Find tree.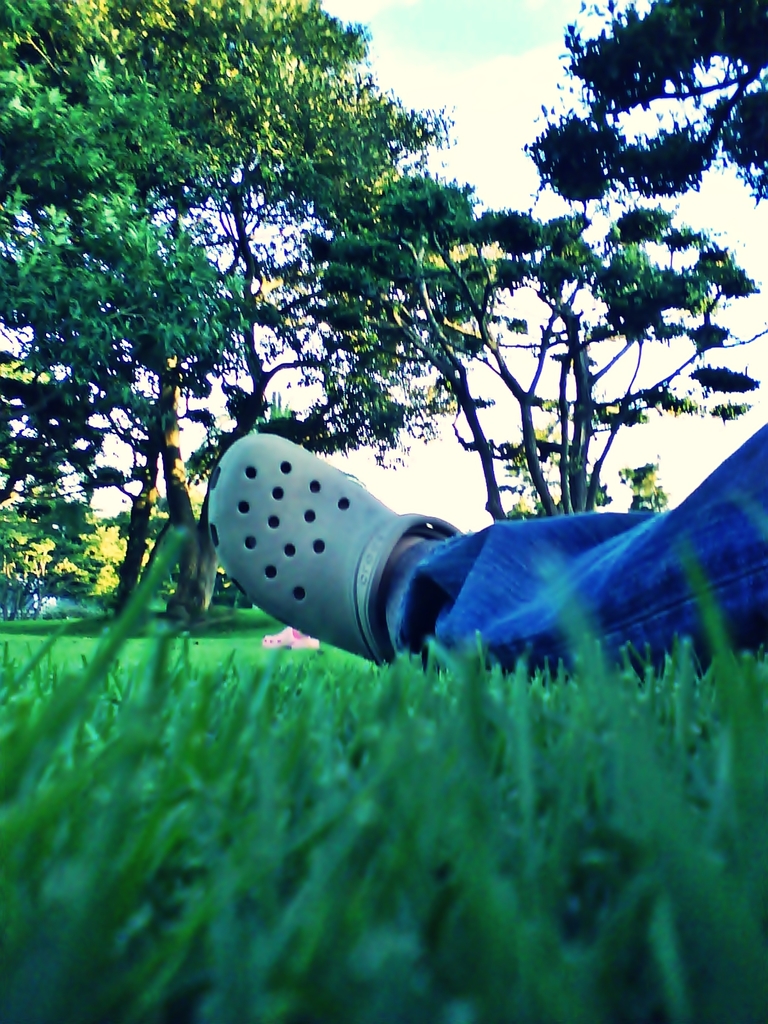
bbox=[514, 0, 767, 223].
